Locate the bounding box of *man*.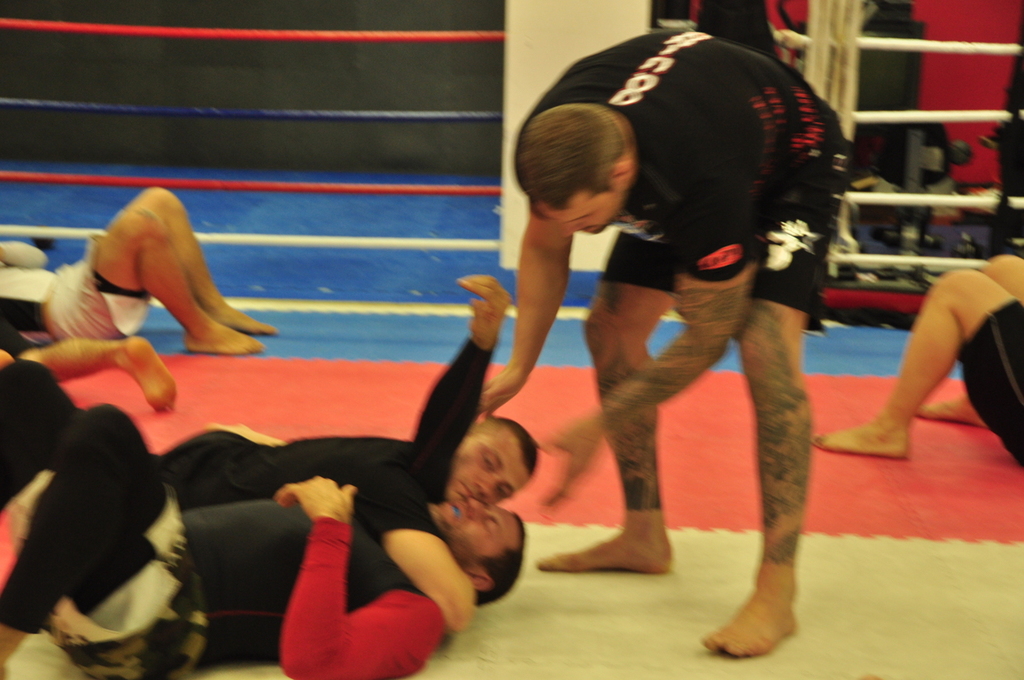
Bounding box: bbox(540, 0, 842, 660).
